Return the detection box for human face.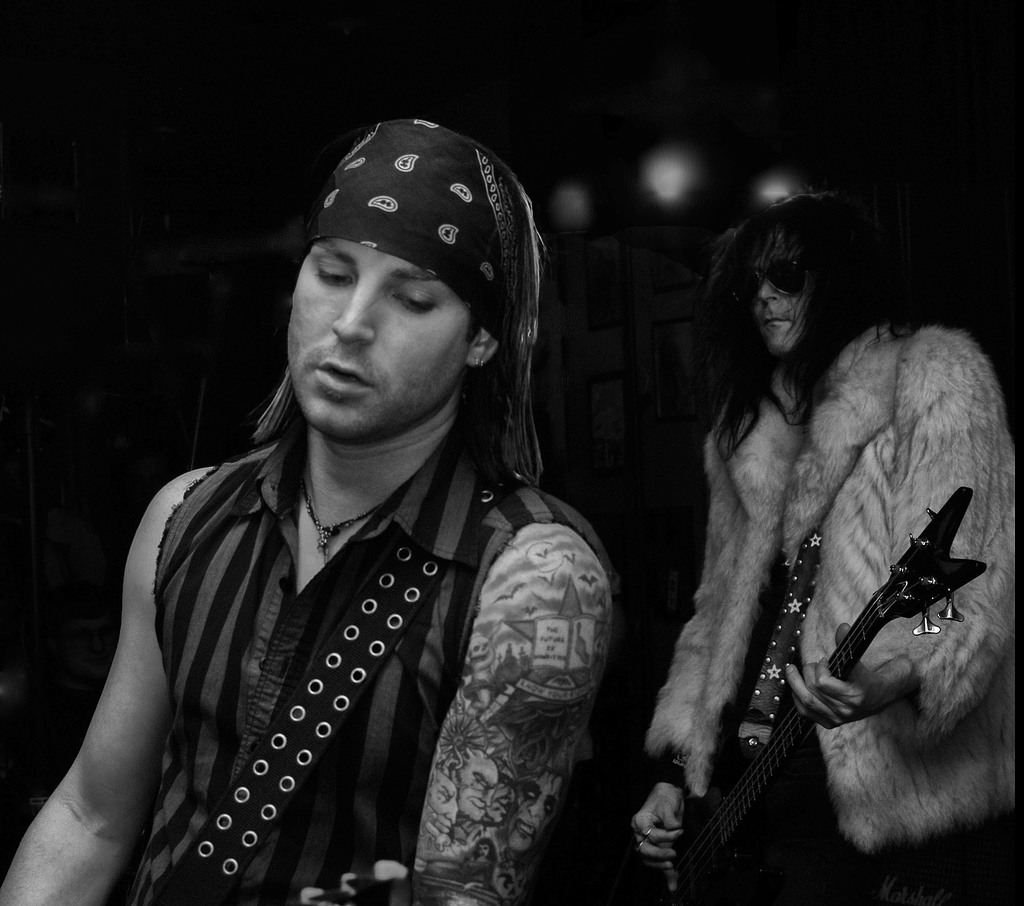
select_region(291, 238, 470, 435).
